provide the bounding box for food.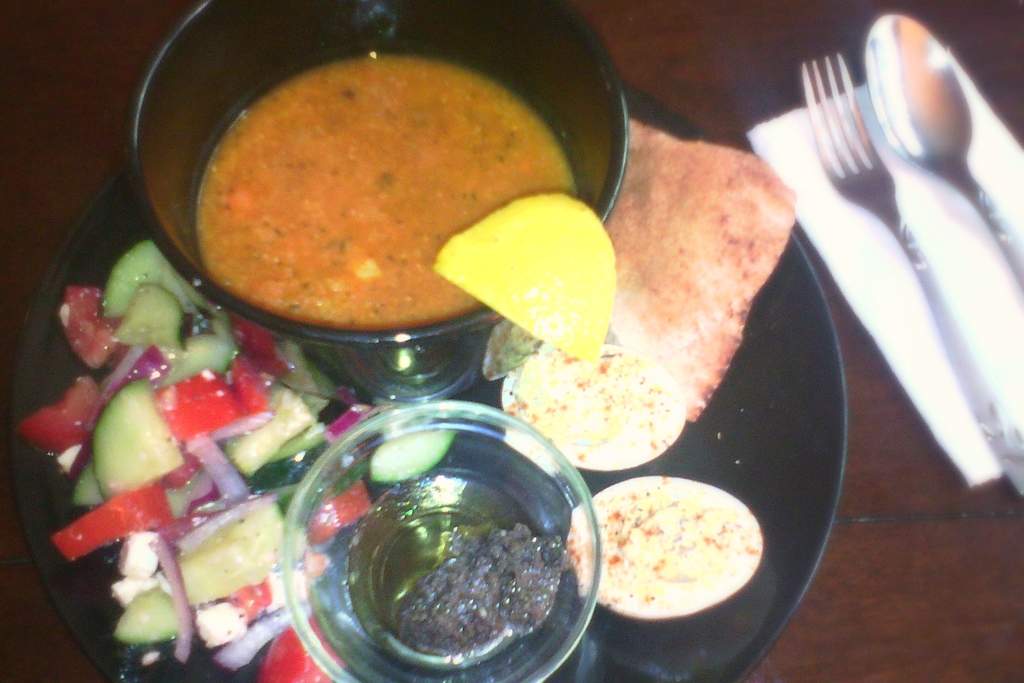
438:188:618:364.
